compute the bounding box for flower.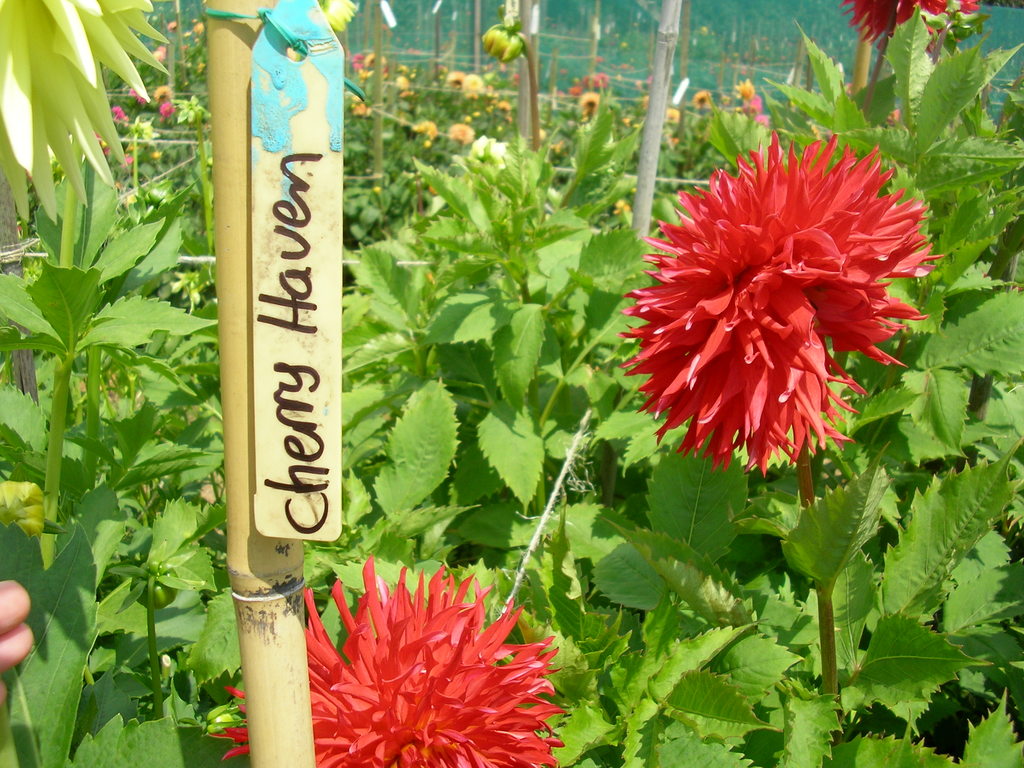
(160, 104, 172, 117).
